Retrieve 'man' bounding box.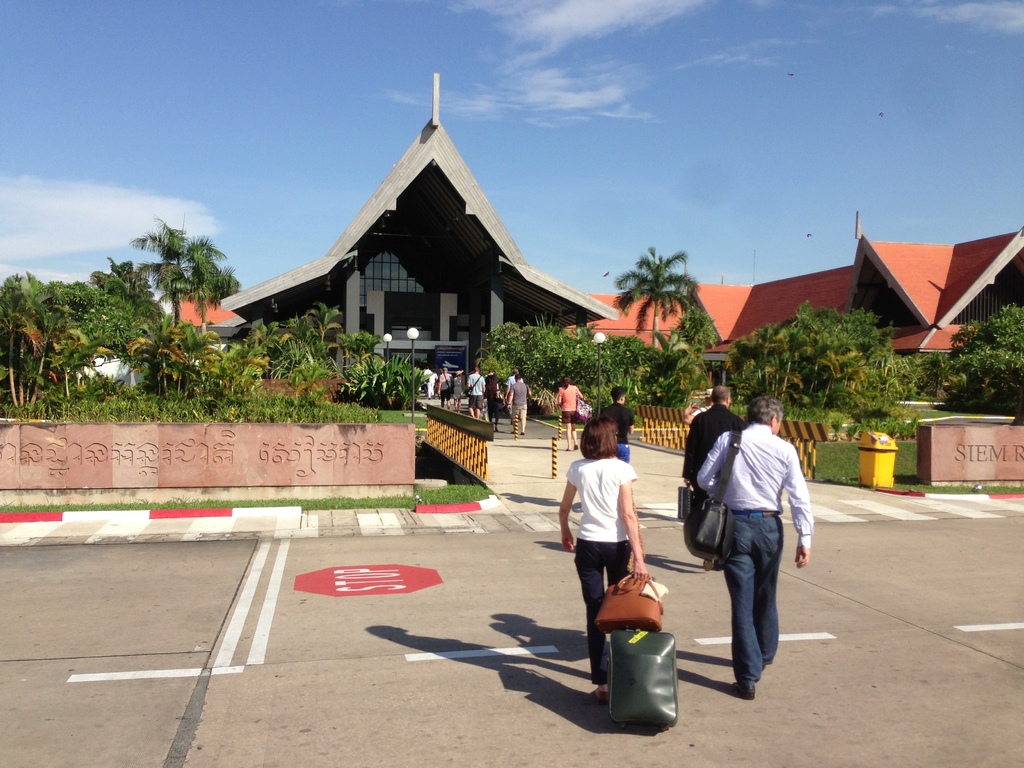
Bounding box: (left=462, top=365, right=488, bottom=428).
